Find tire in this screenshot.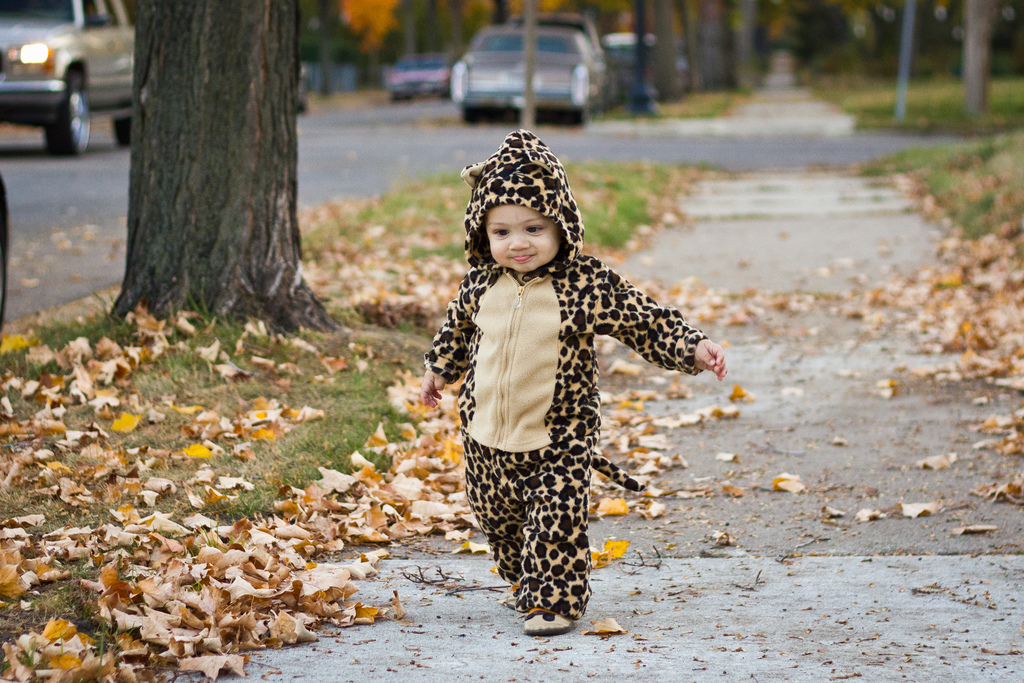
The bounding box for tire is bbox=(40, 72, 87, 151).
